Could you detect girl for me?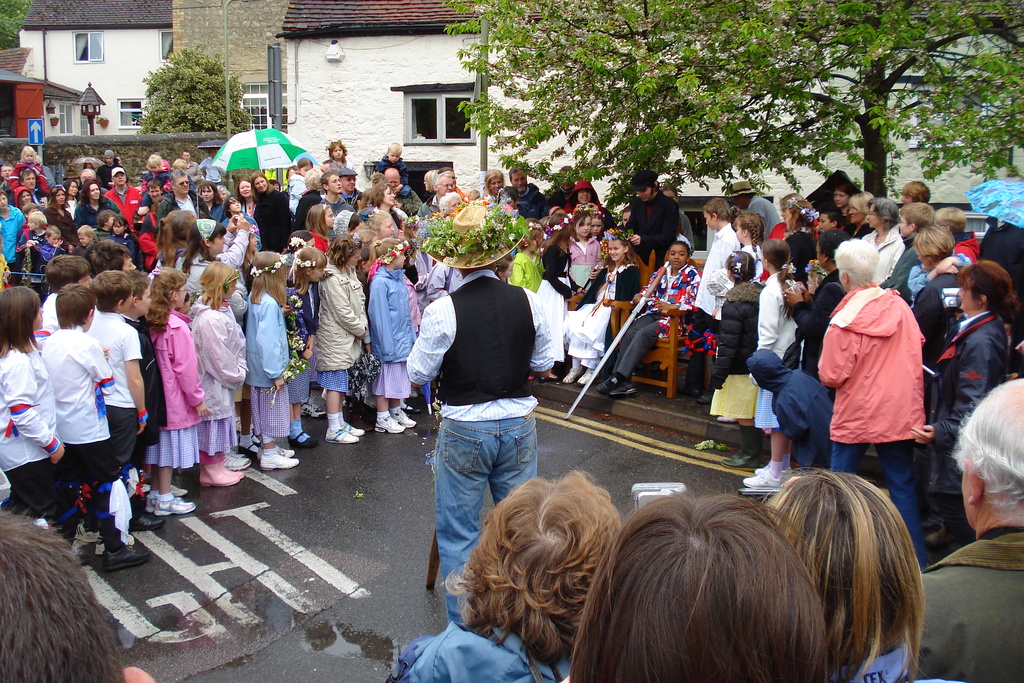
Detection result: bbox=(367, 237, 414, 440).
